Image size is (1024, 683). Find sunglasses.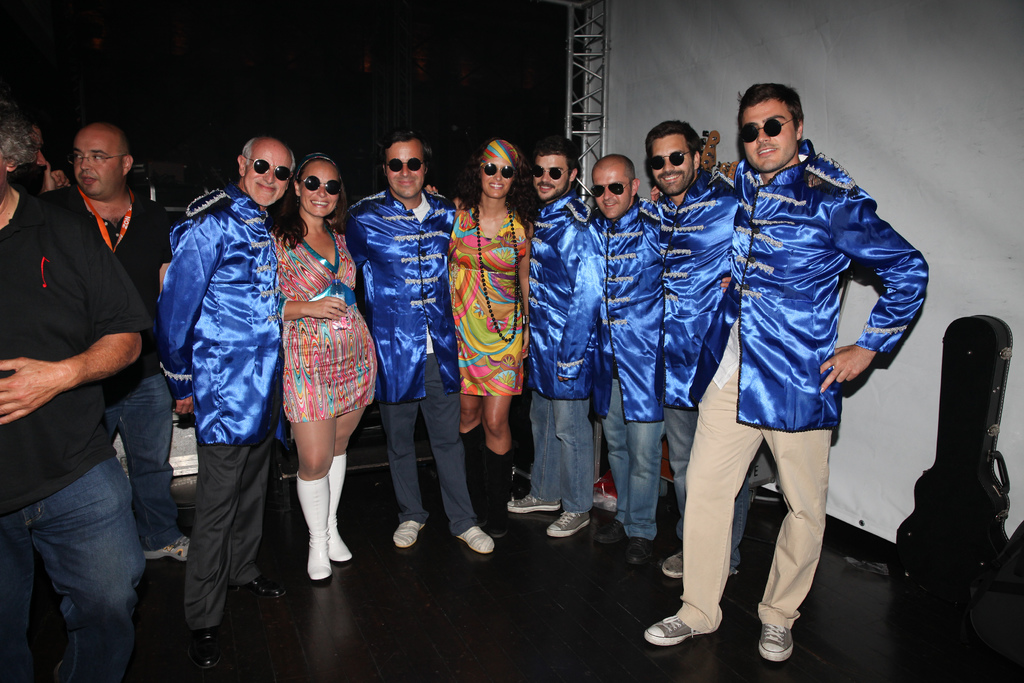
247,156,292,181.
